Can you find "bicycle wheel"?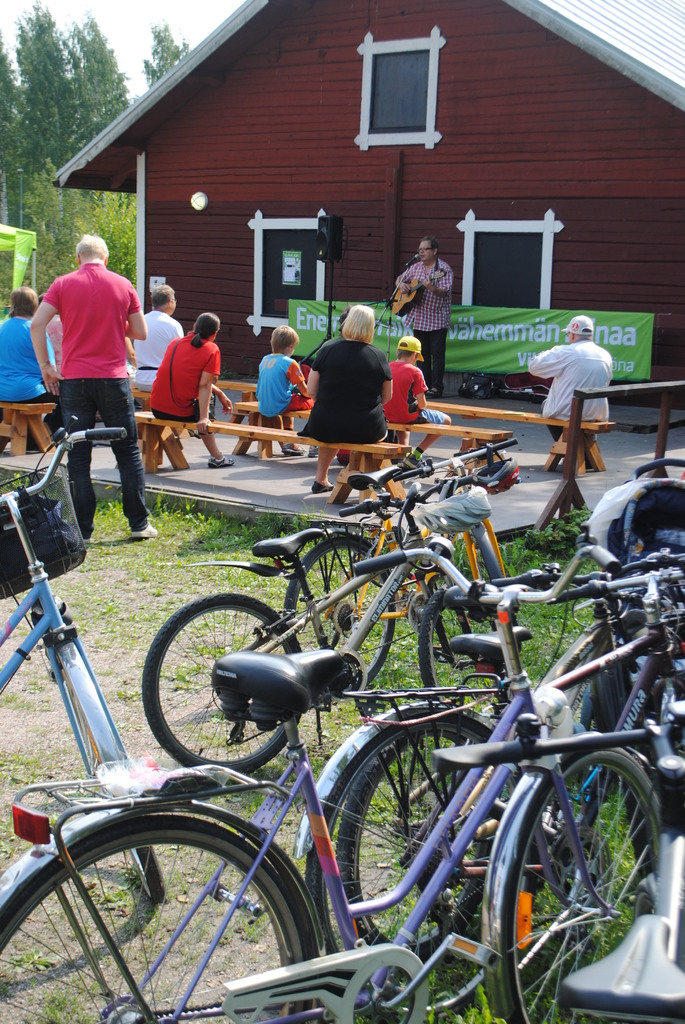
Yes, bounding box: detection(281, 532, 396, 689).
